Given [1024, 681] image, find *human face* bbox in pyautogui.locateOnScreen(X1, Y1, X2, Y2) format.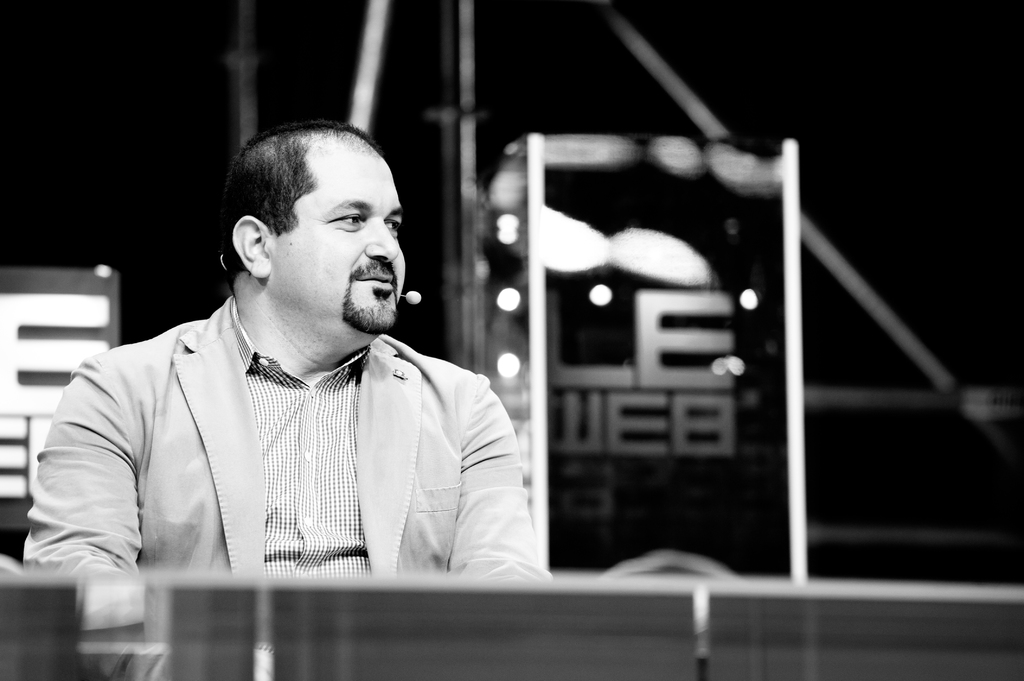
pyautogui.locateOnScreen(270, 149, 404, 332).
